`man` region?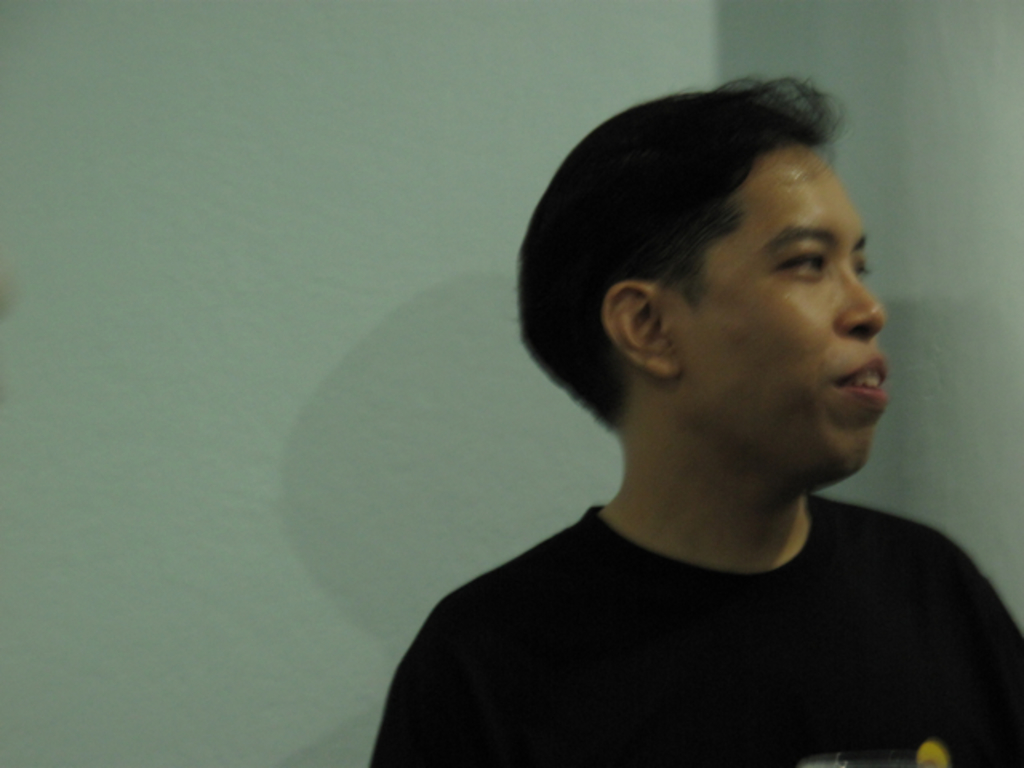
[x1=342, y1=67, x2=1013, y2=767]
